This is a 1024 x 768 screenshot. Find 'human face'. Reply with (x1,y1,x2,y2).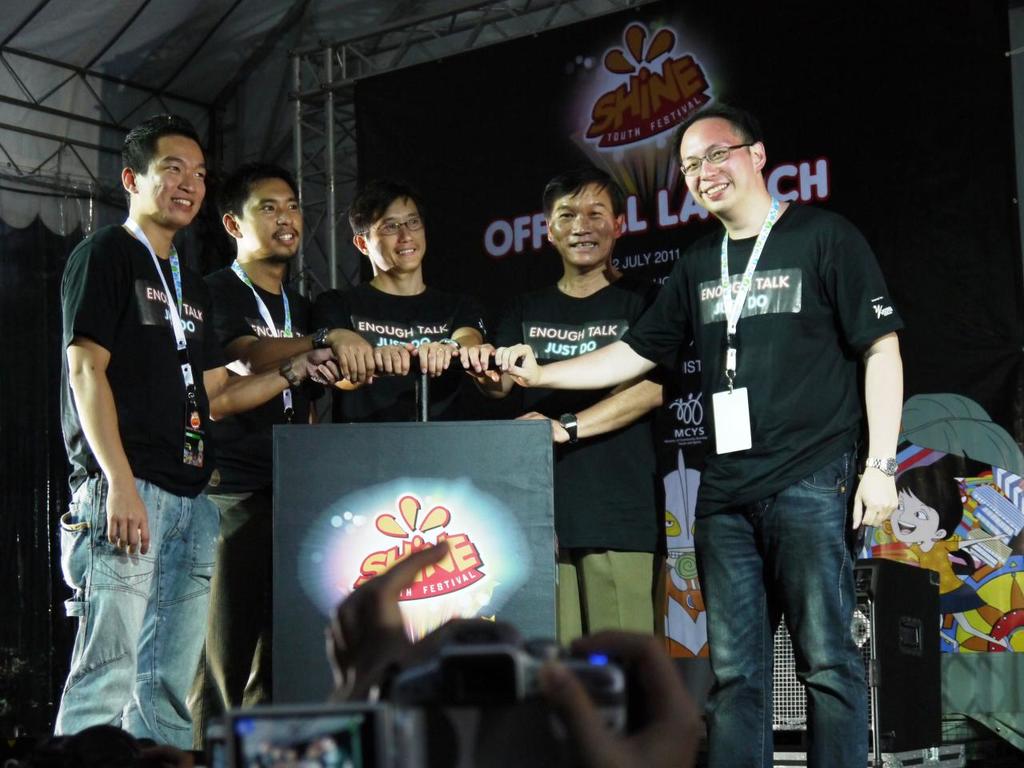
(370,198,425,274).
